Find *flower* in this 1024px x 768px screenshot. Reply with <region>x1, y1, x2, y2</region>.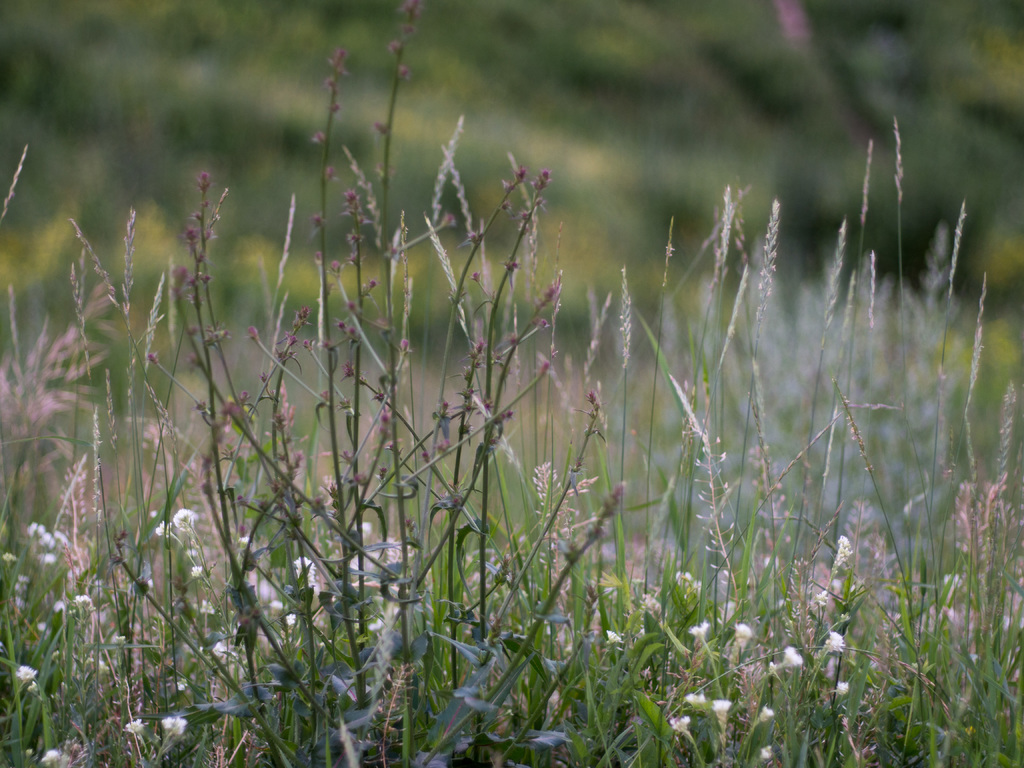
<region>13, 664, 35, 689</region>.
